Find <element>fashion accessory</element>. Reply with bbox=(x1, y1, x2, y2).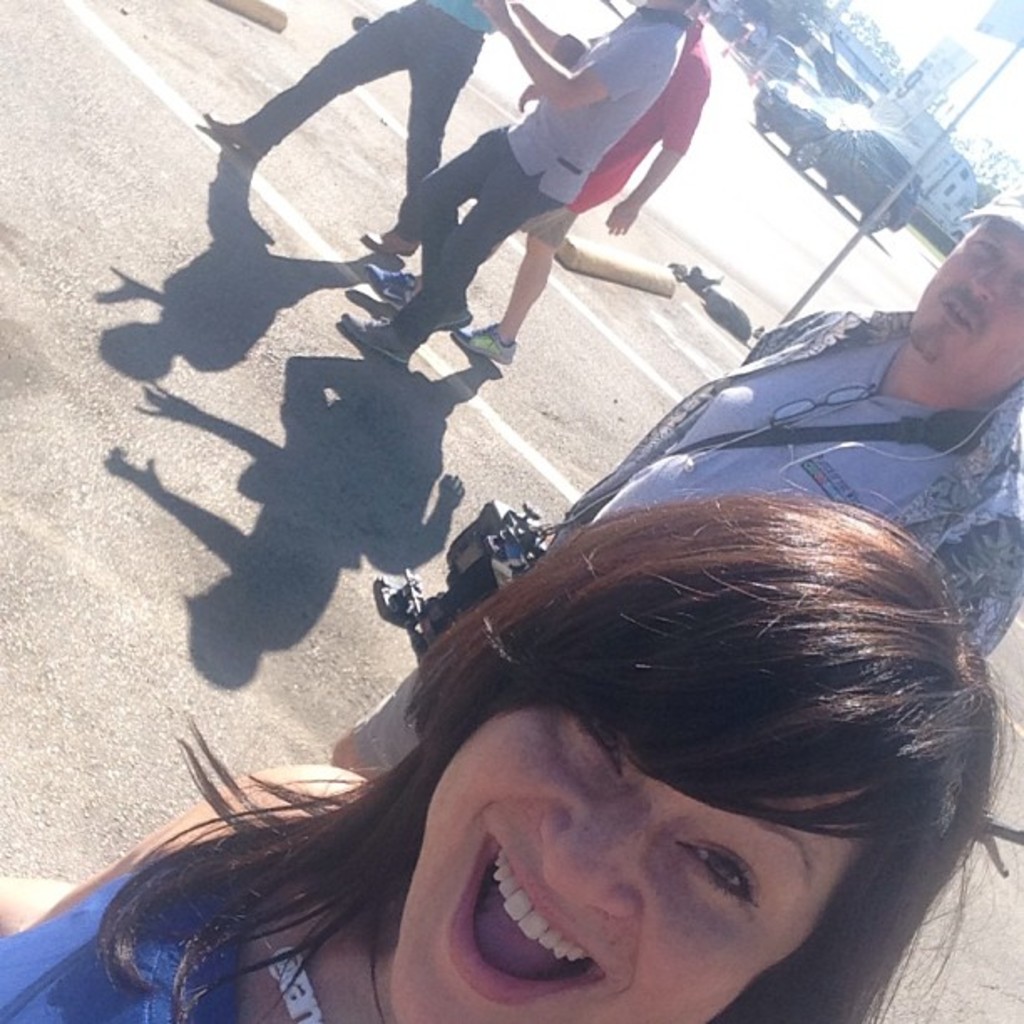
bbox=(445, 320, 514, 365).
